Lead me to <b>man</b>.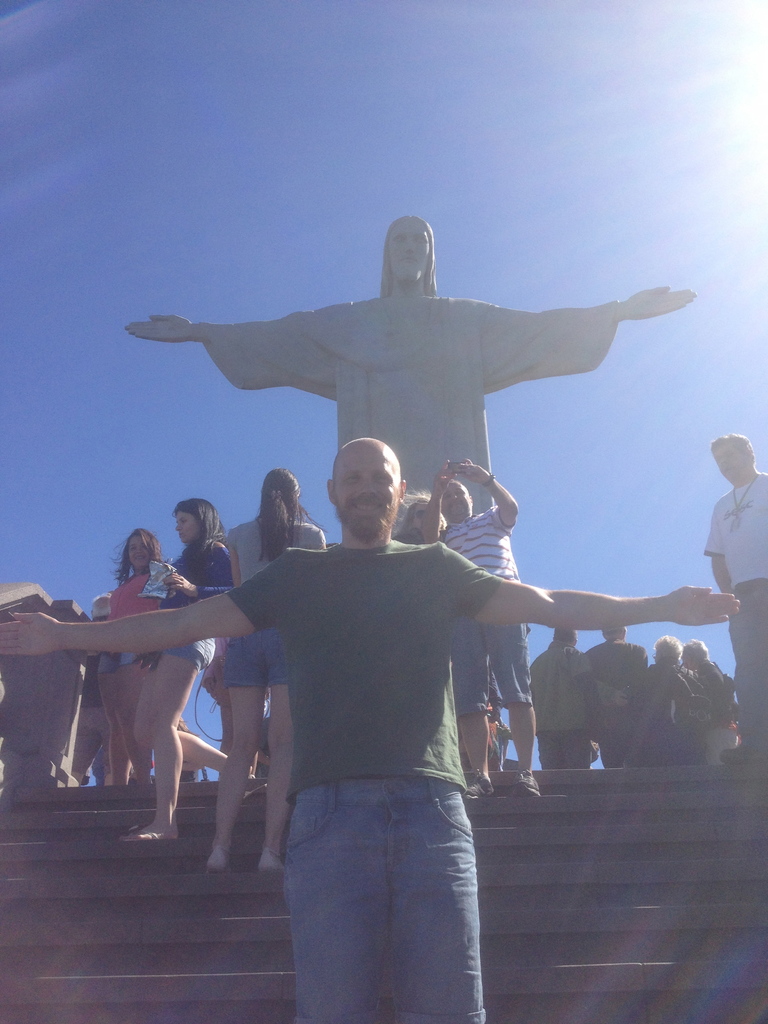
Lead to [left=529, top=626, right=618, bottom=770].
